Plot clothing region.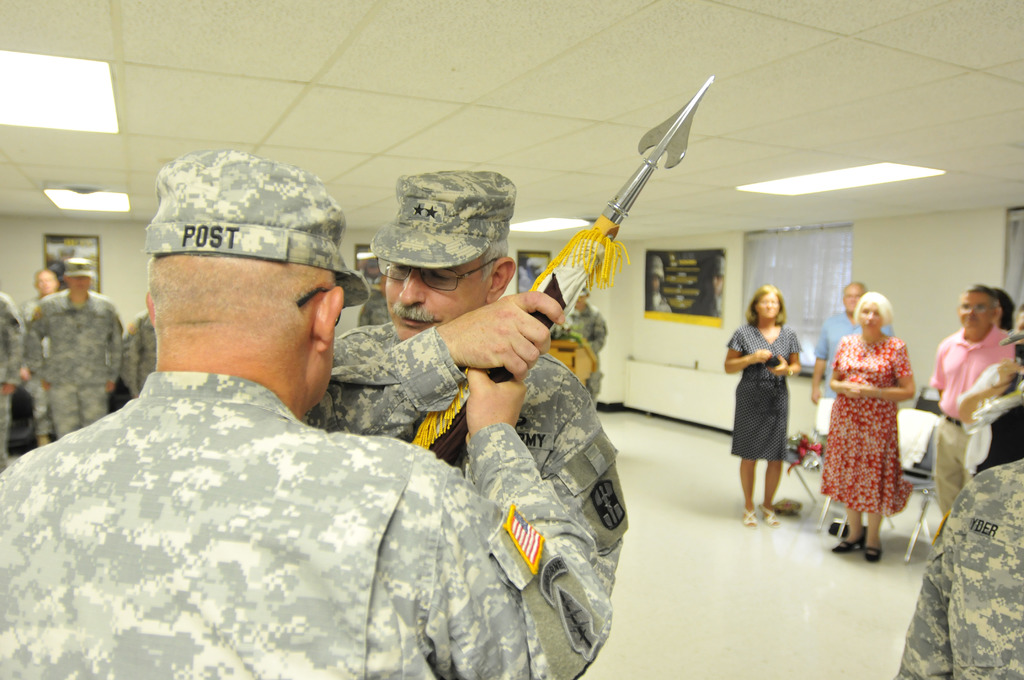
Plotted at {"x1": 815, "y1": 310, "x2": 898, "y2": 380}.
